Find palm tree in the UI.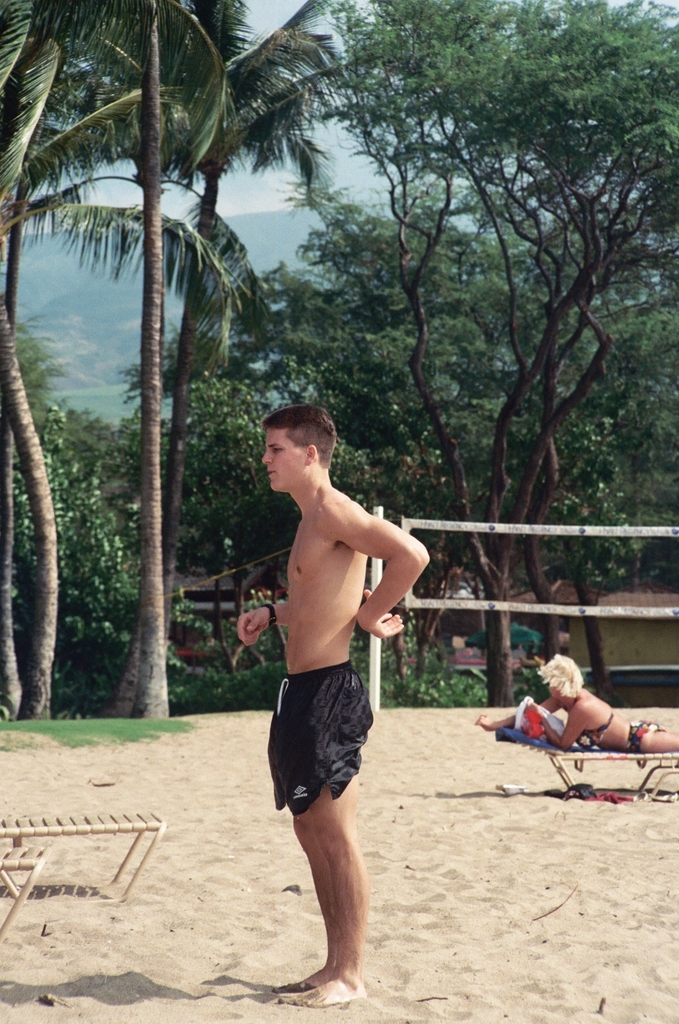
UI element at box=[43, 82, 264, 746].
